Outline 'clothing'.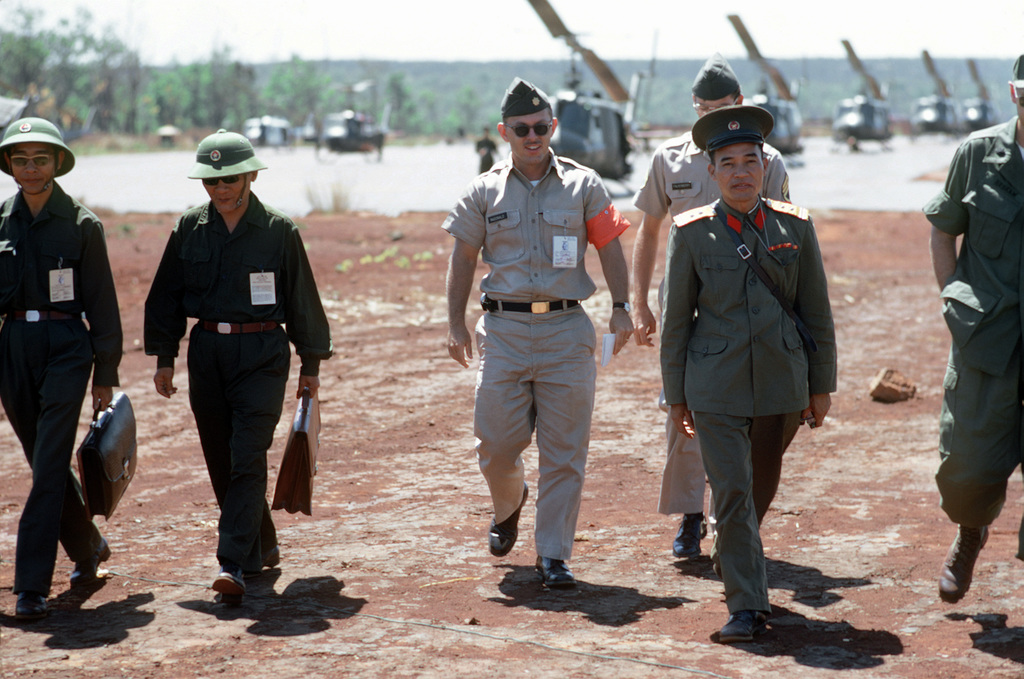
Outline: locate(429, 149, 621, 552).
